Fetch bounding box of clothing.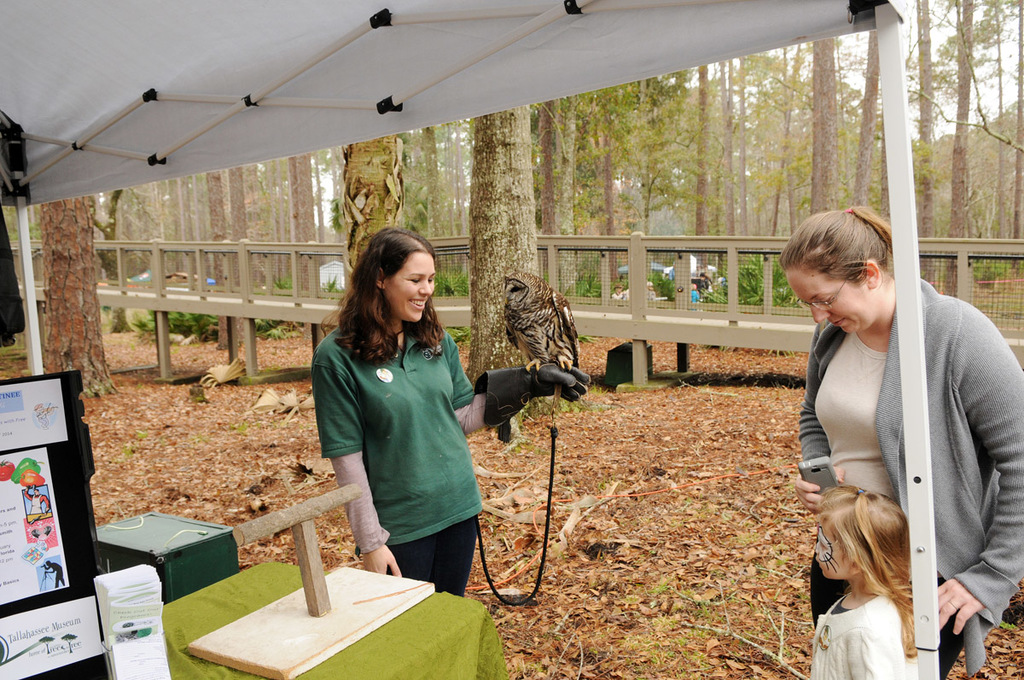
Bbox: [left=309, top=294, right=489, bottom=580].
